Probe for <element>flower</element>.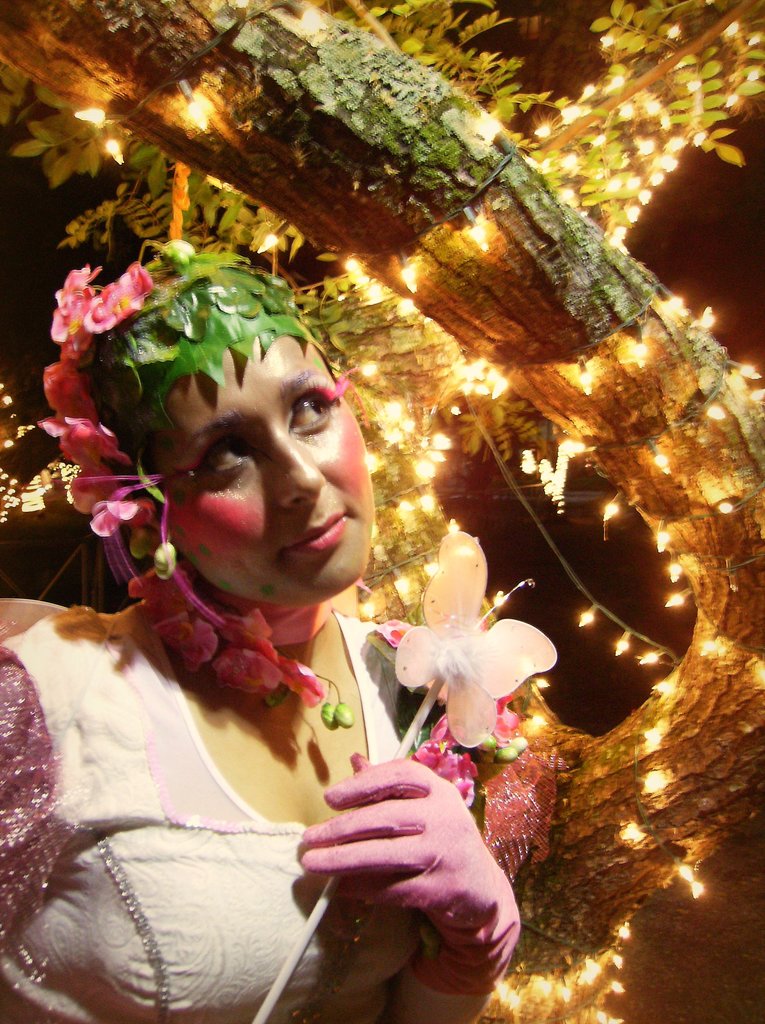
Probe result: l=221, t=608, r=319, b=706.
